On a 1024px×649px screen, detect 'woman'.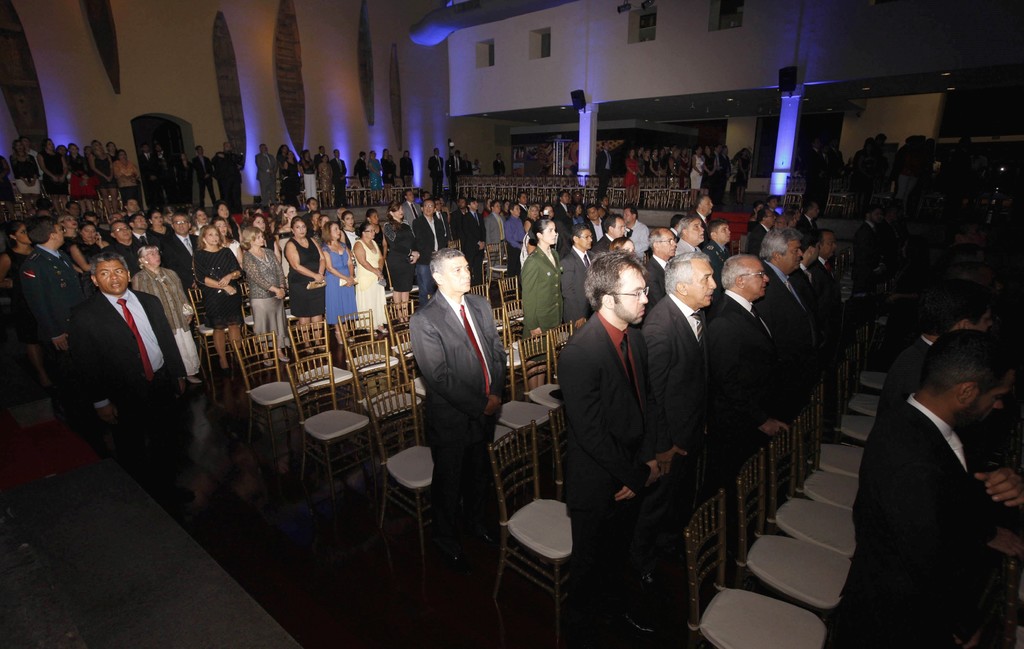
pyautogui.locateOnScreen(283, 212, 326, 350).
